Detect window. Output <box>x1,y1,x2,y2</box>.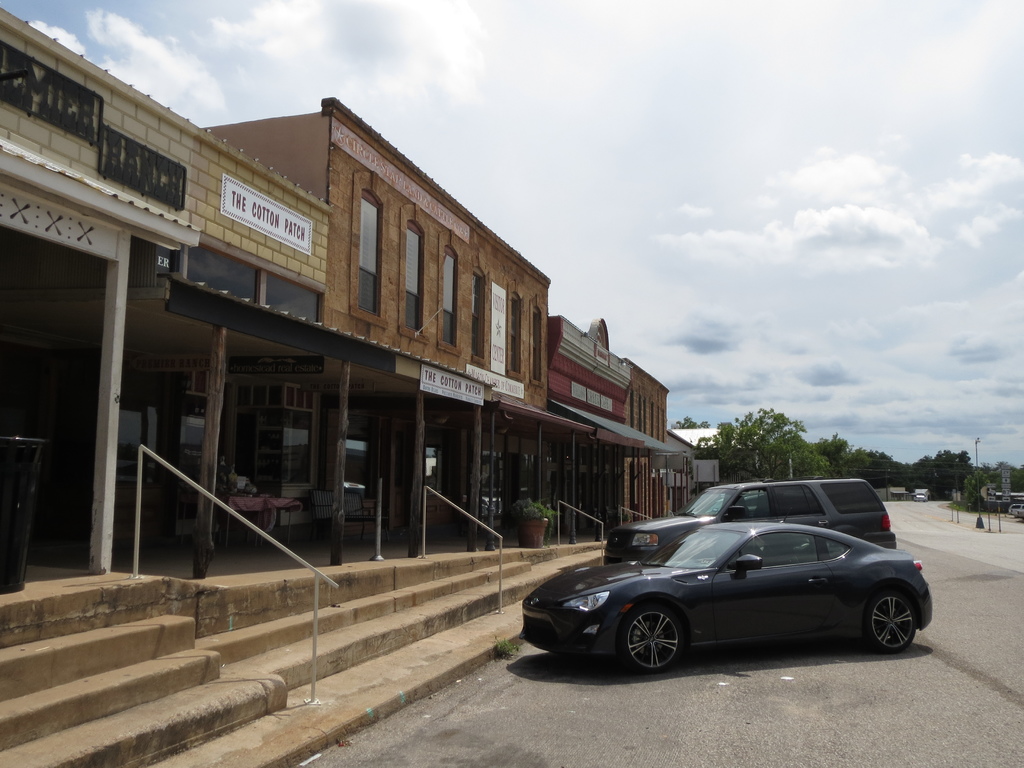
<box>473,270,482,360</box>.
